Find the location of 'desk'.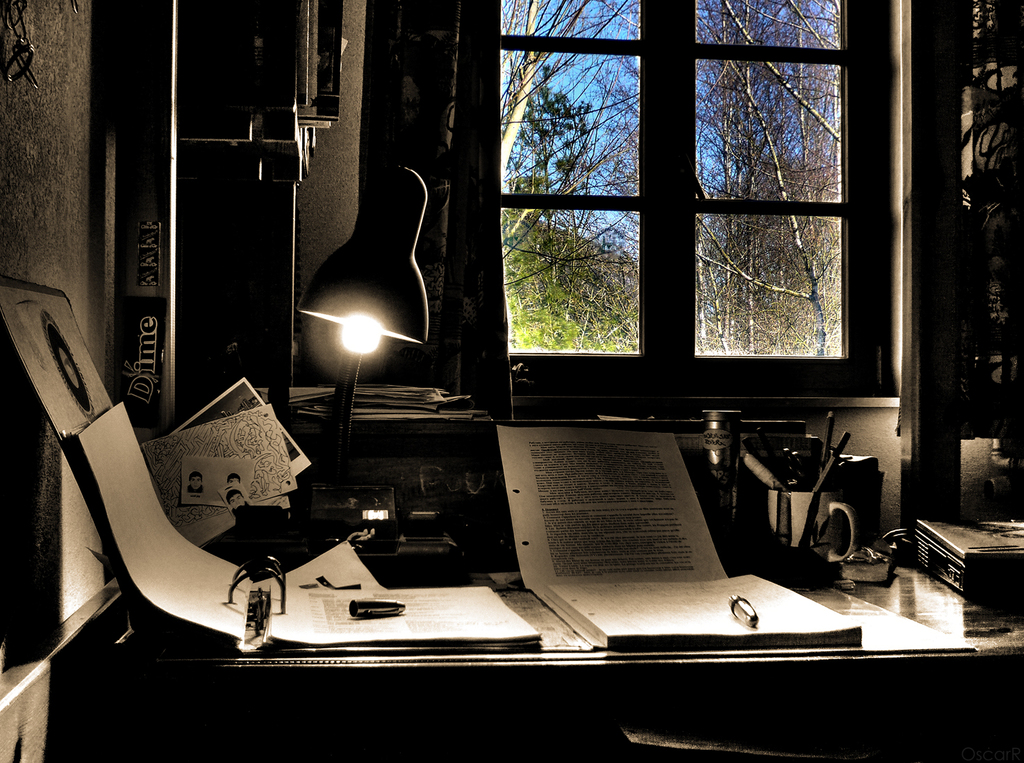
Location: bbox(76, 542, 1023, 762).
